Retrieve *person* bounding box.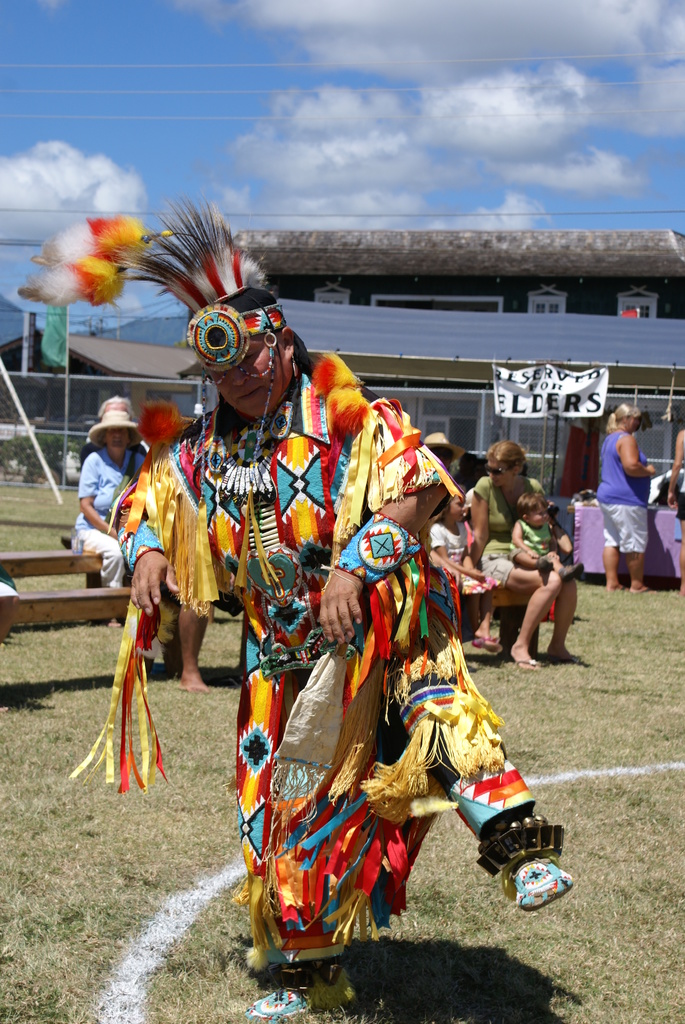
Bounding box: {"x1": 590, "y1": 402, "x2": 659, "y2": 584}.
